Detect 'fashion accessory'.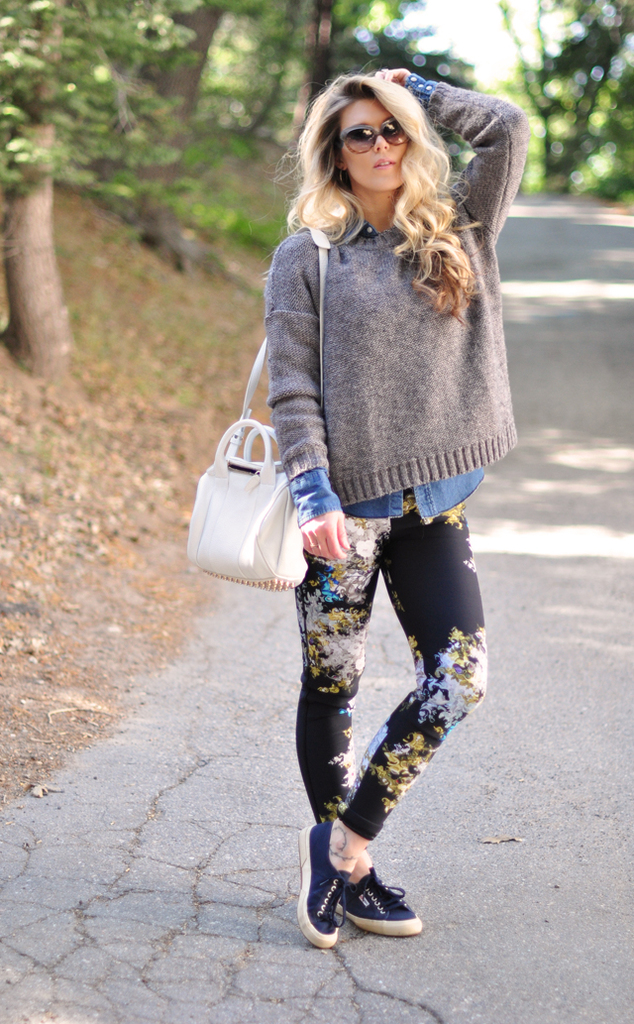
Detected at [332,115,412,155].
